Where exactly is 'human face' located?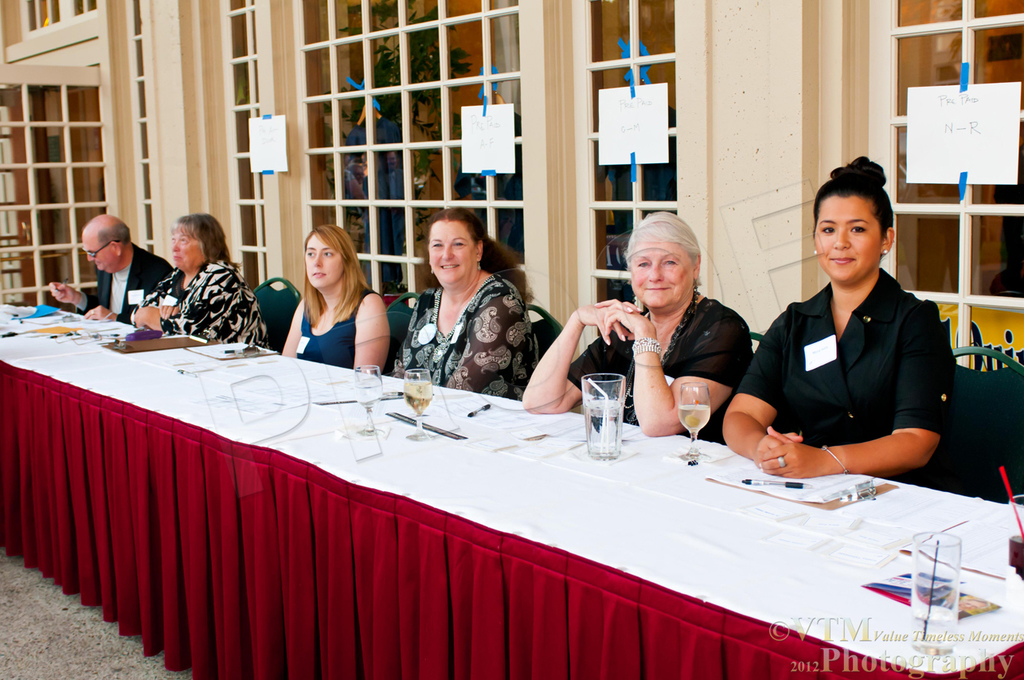
Its bounding box is bbox=[83, 234, 121, 272].
